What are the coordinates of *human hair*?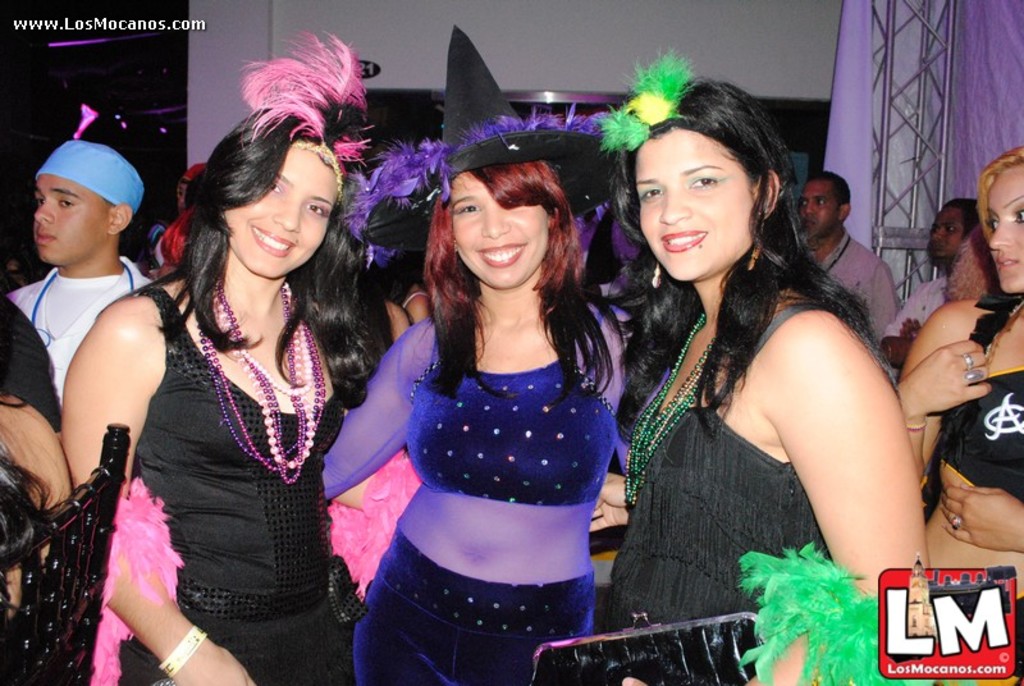
(806,169,850,212).
